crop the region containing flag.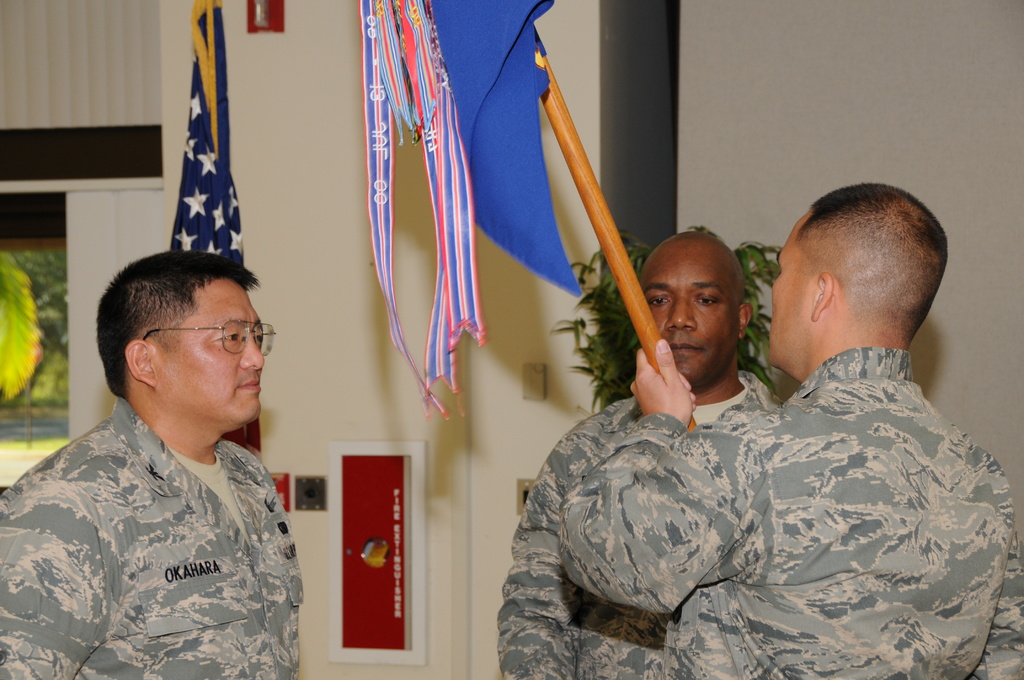
Crop region: box=[452, 0, 586, 294].
